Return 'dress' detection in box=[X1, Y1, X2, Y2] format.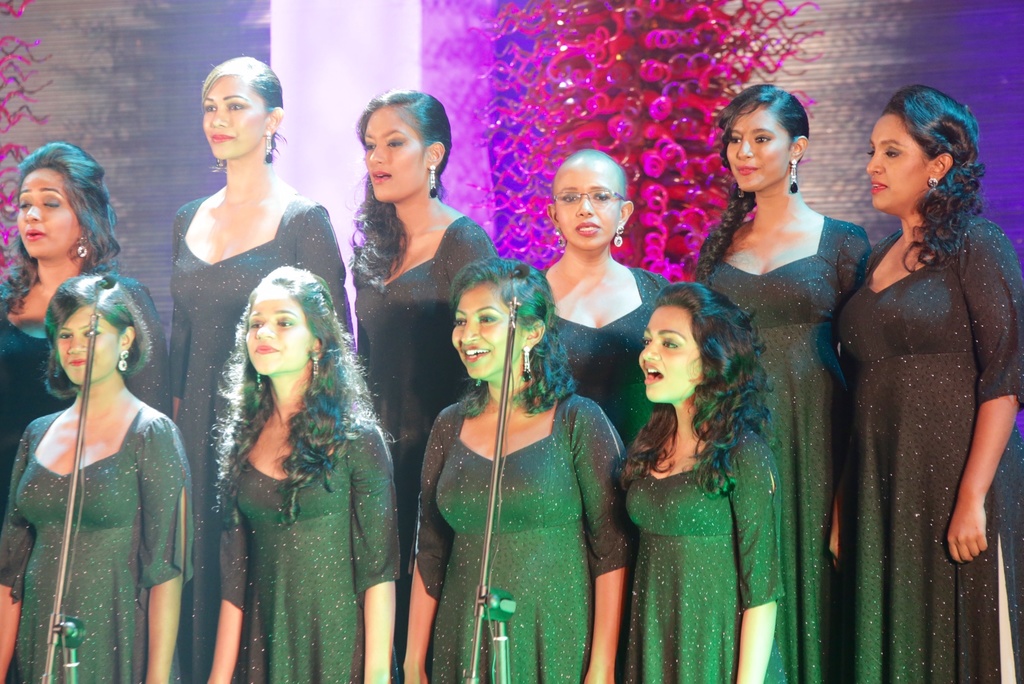
box=[548, 261, 666, 458].
